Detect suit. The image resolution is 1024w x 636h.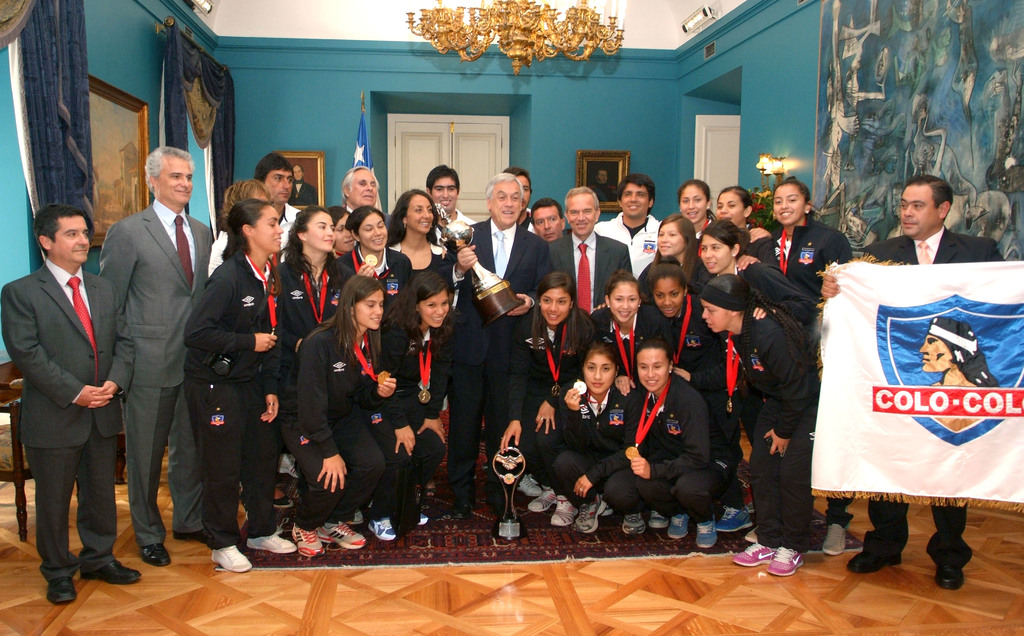
locate(99, 200, 214, 546).
